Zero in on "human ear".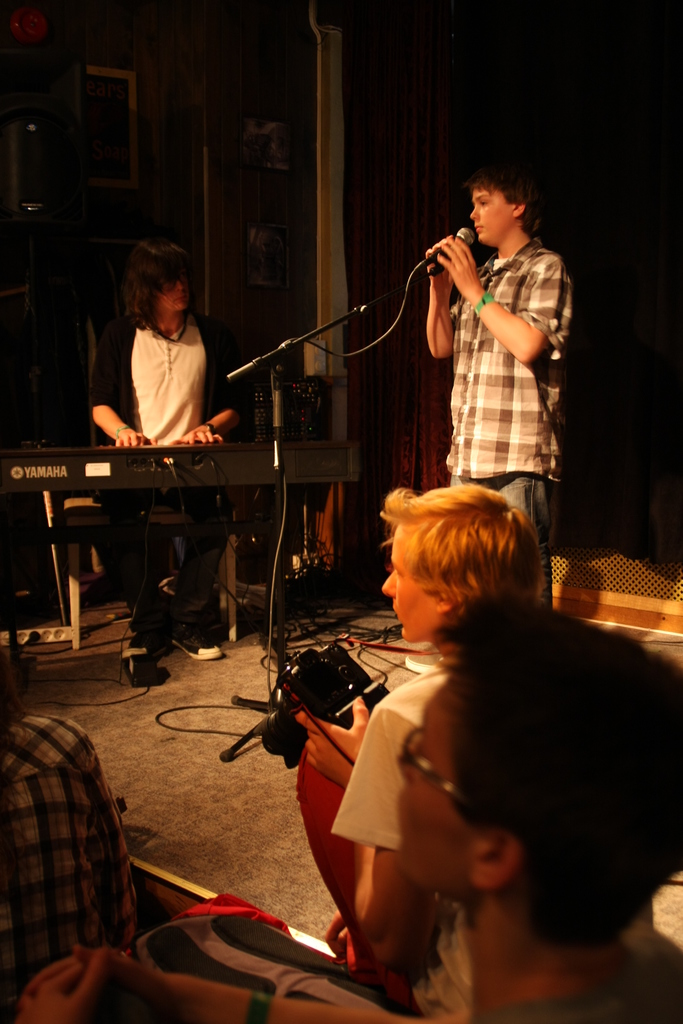
Zeroed in: [507, 202, 528, 221].
